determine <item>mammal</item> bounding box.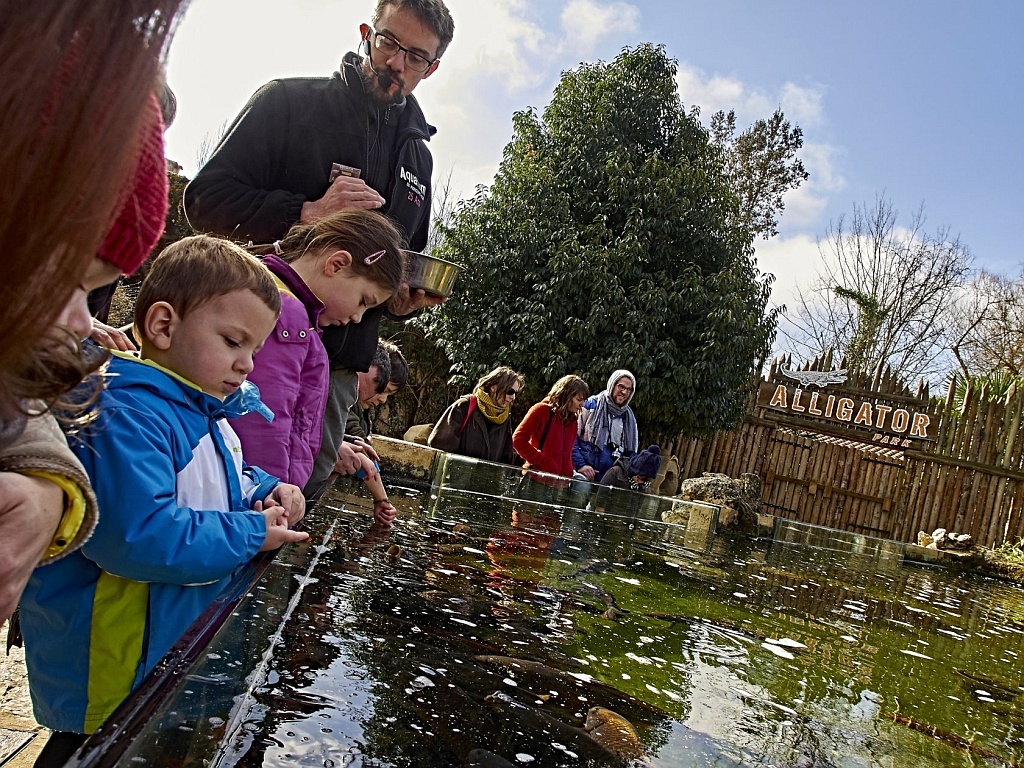
Determined: box=[358, 354, 394, 532].
